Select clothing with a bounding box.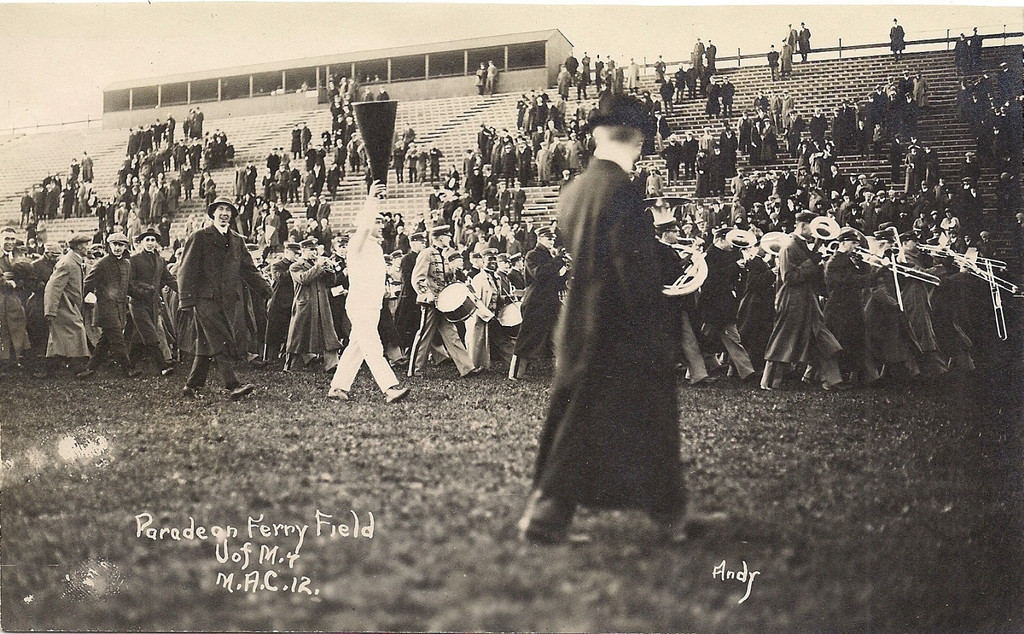
rect(133, 245, 194, 375).
